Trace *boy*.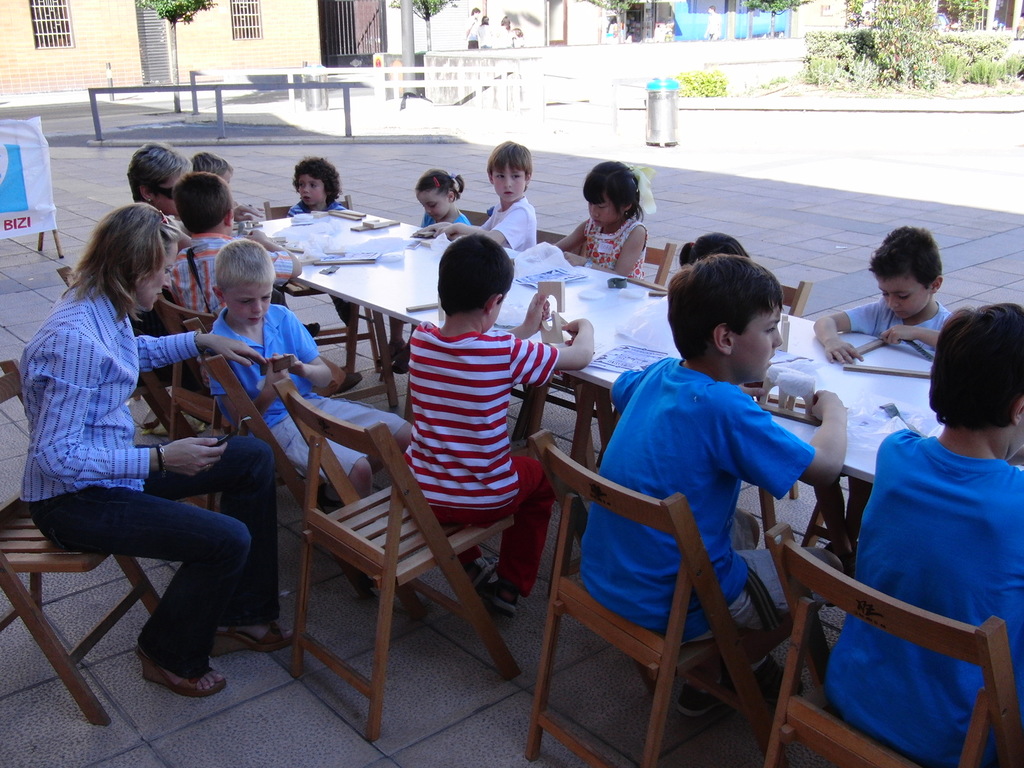
Traced to (159,168,326,395).
